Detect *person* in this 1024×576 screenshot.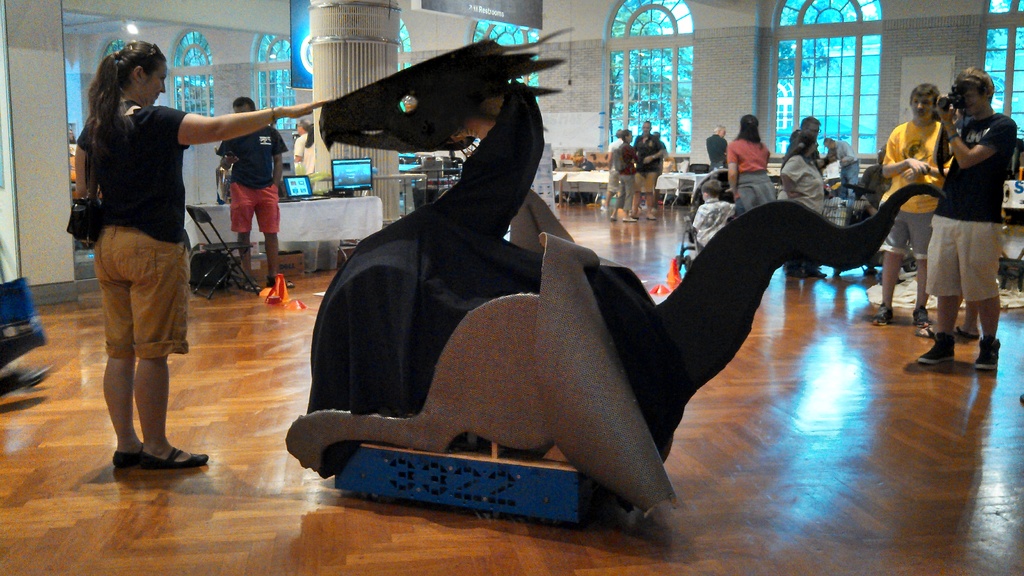
Detection: bbox(794, 116, 843, 180).
